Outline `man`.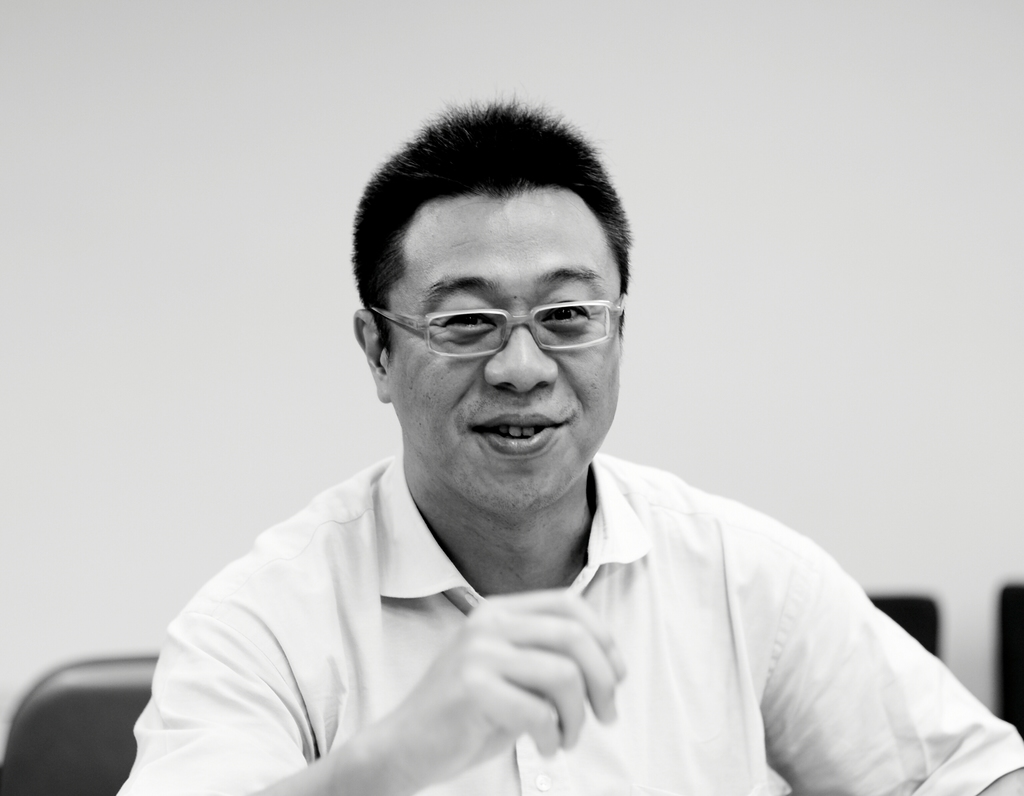
Outline: [117,101,1023,795].
